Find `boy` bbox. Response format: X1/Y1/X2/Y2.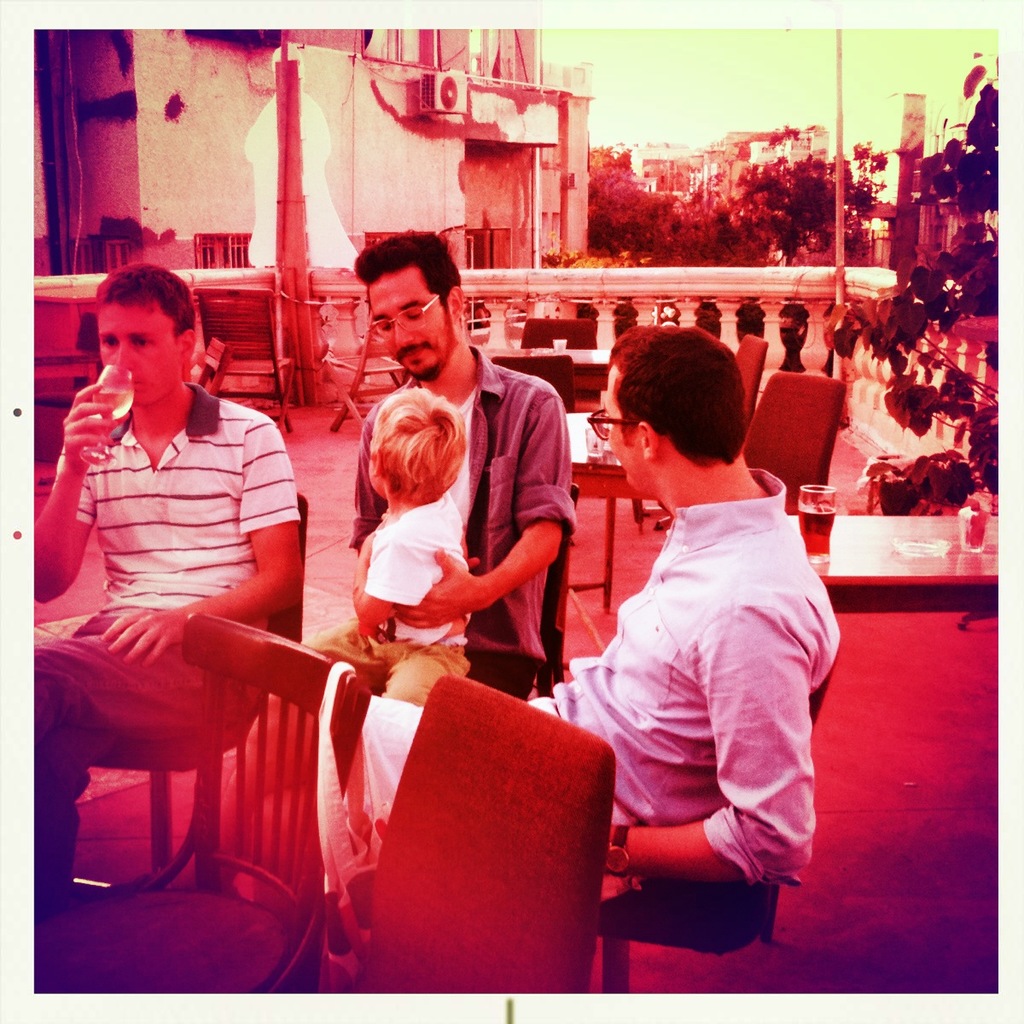
29/253/310/916.
